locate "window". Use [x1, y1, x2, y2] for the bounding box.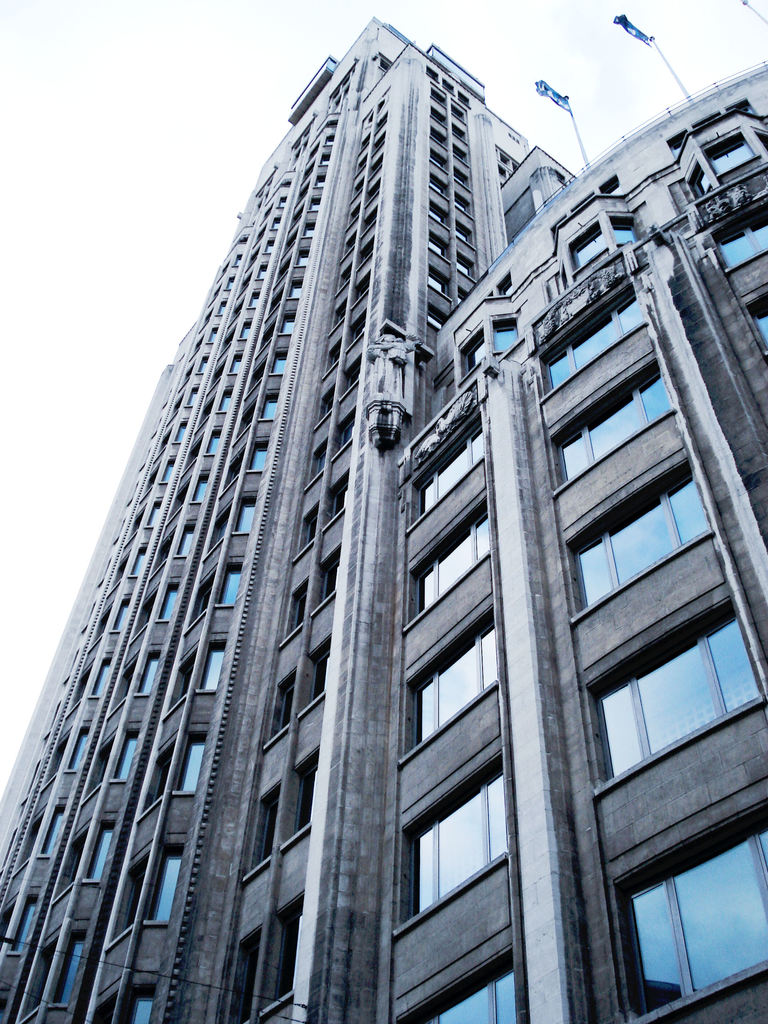
[317, 171, 327, 188].
